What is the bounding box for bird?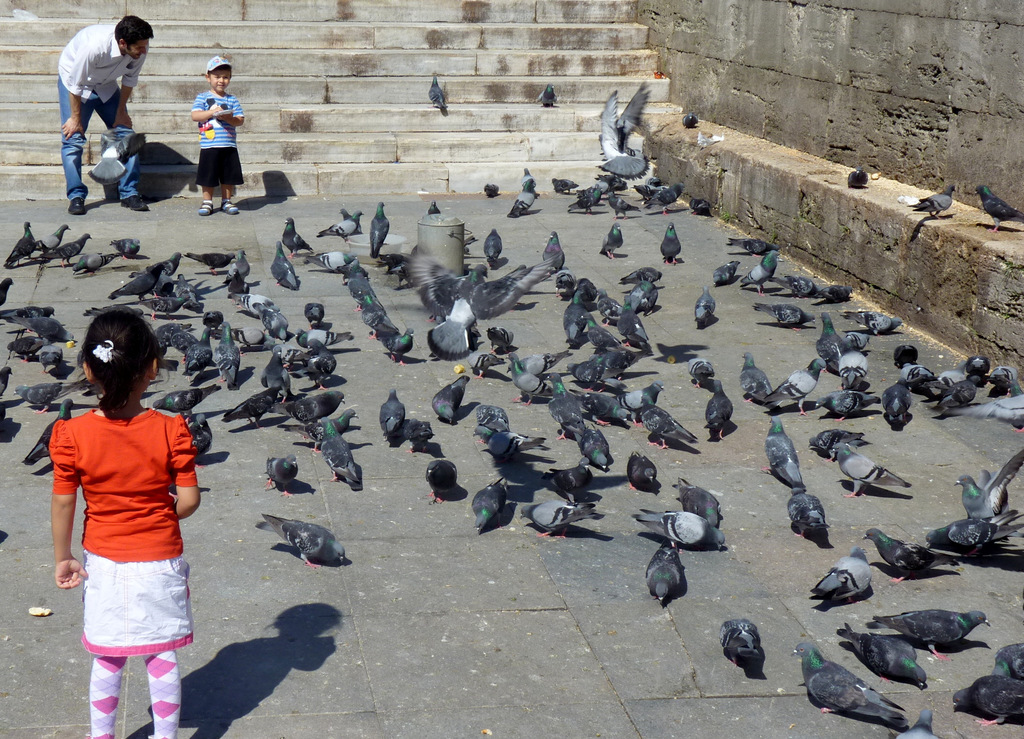
bbox=[0, 365, 13, 398].
